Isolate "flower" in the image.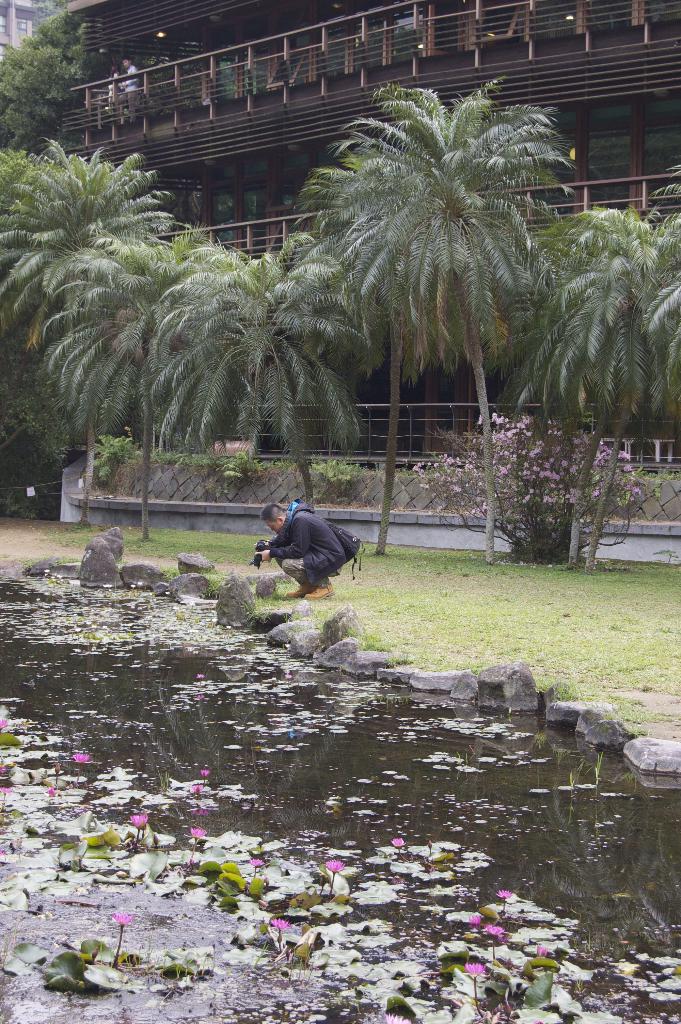
Isolated region: (111,911,129,927).
